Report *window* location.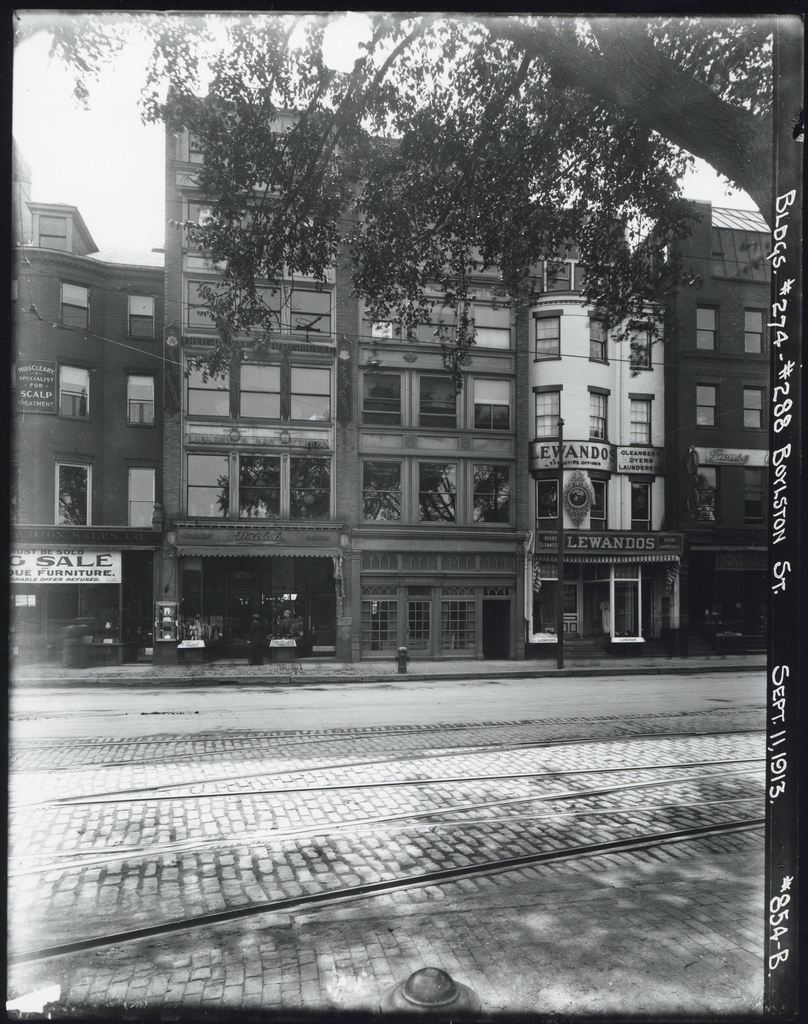
Report: l=352, t=452, r=409, b=520.
